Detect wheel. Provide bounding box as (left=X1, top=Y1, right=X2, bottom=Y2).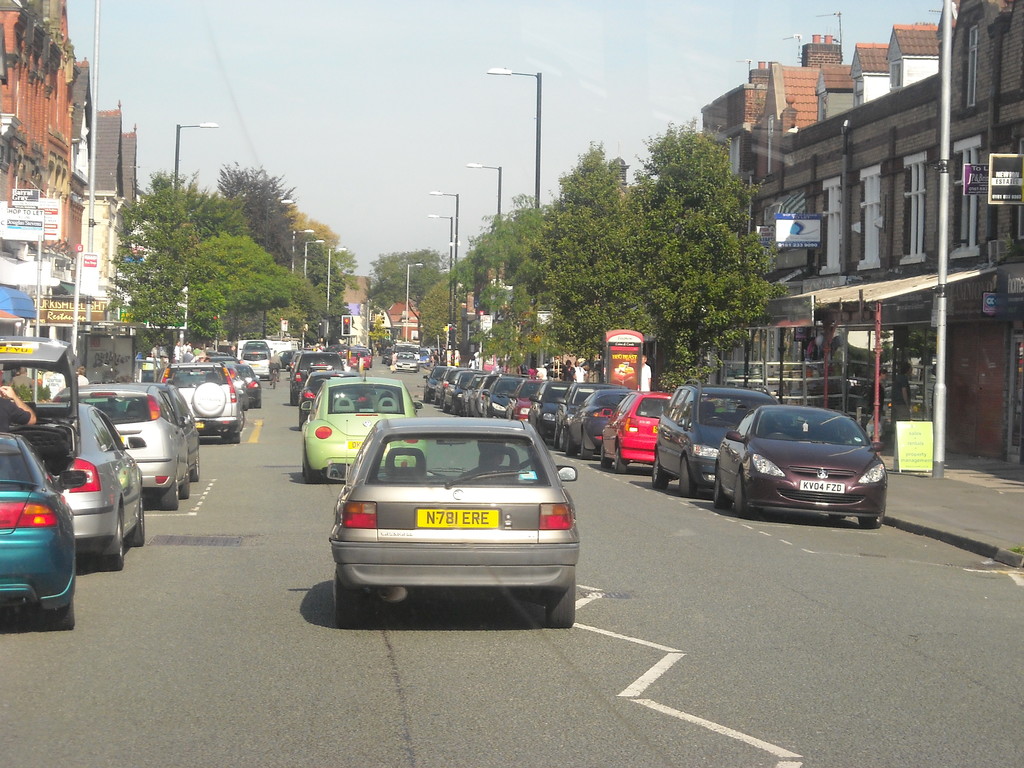
(left=734, top=470, right=759, bottom=518).
